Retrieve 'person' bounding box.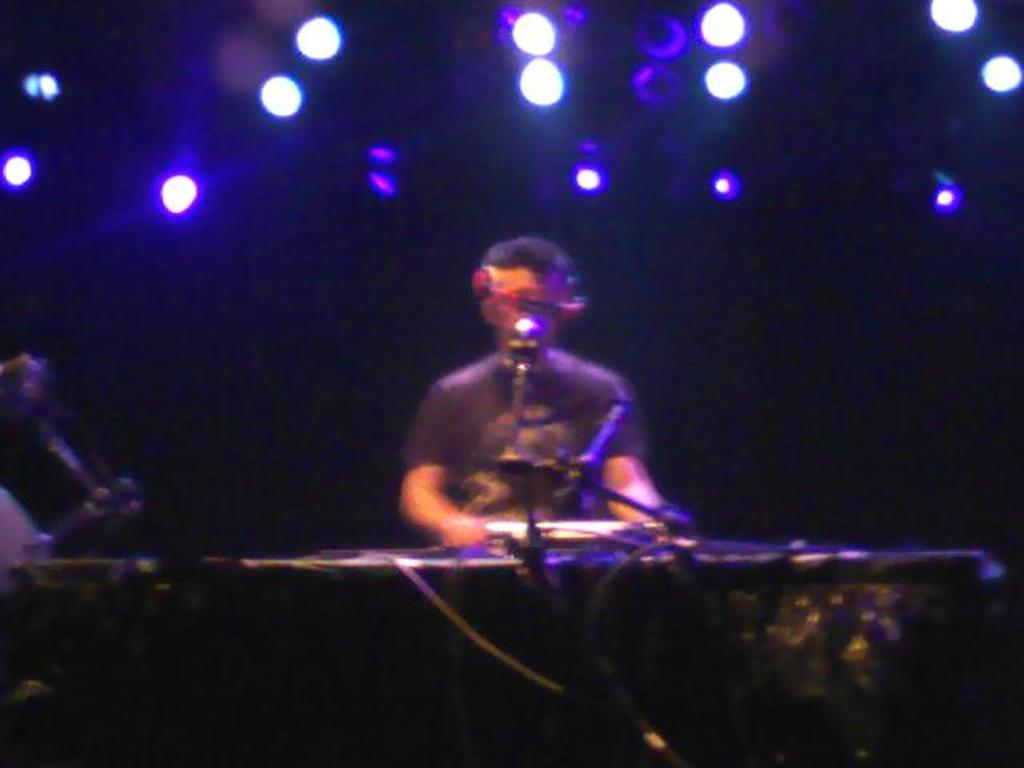
Bounding box: 416,218,632,550.
